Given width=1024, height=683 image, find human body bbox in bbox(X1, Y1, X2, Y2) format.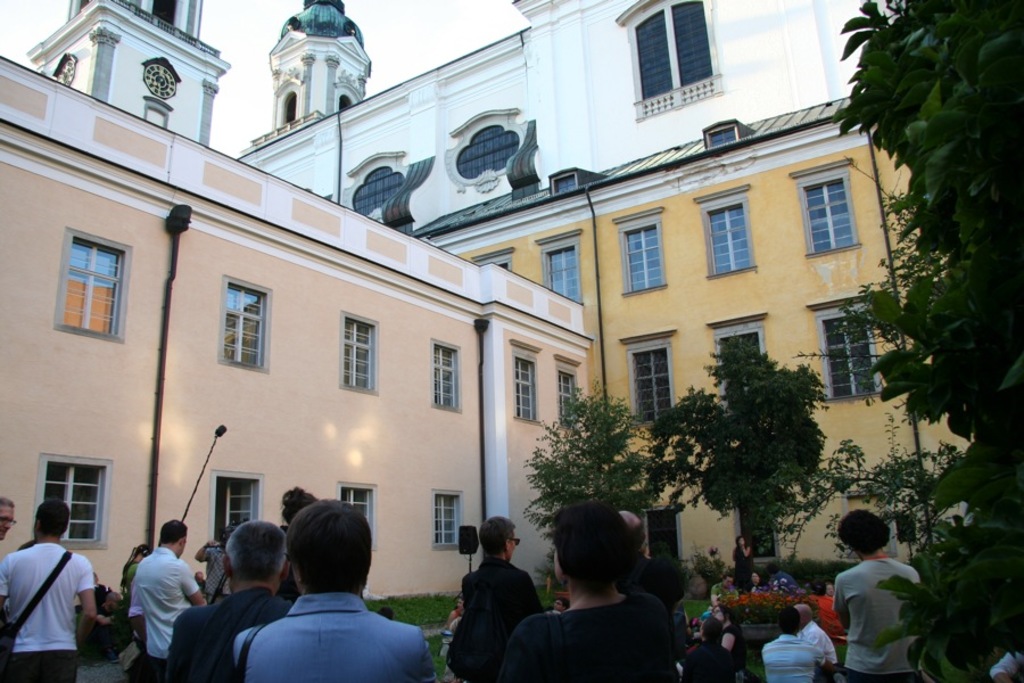
bbox(231, 596, 438, 682).
